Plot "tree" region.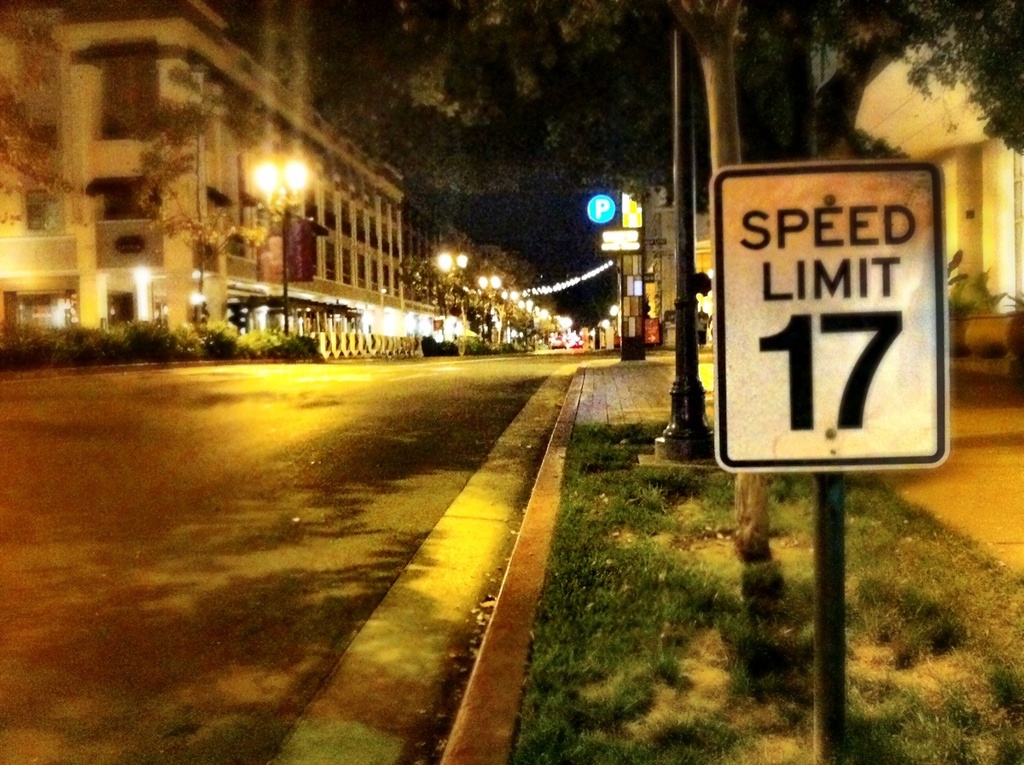
Plotted at 127 54 318 339.
